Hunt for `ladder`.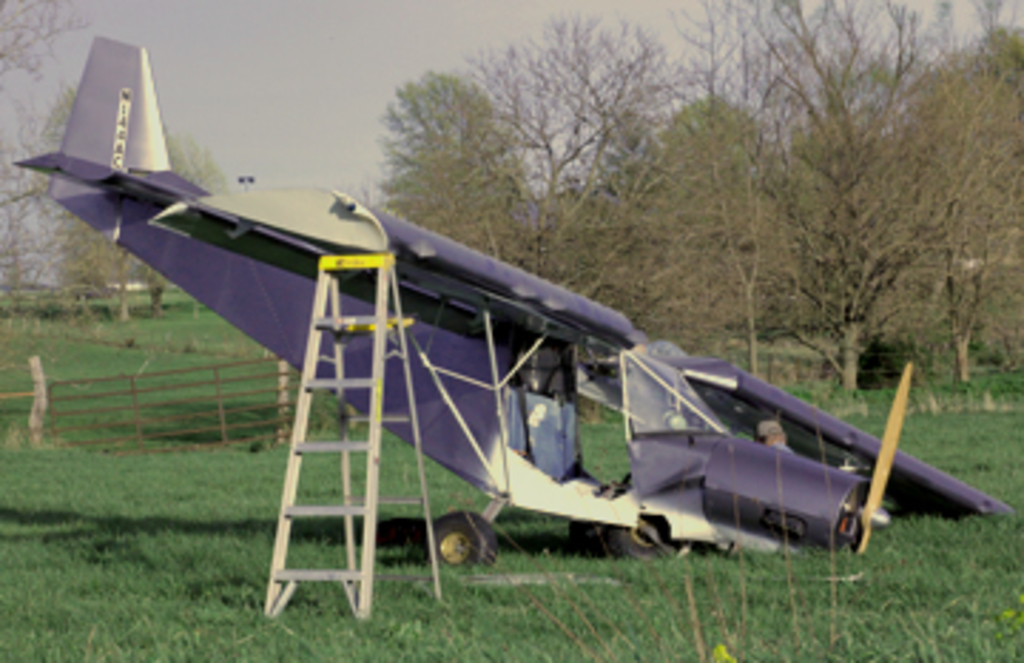
Hunted down at bbox=[265, 250, 441, 615].
